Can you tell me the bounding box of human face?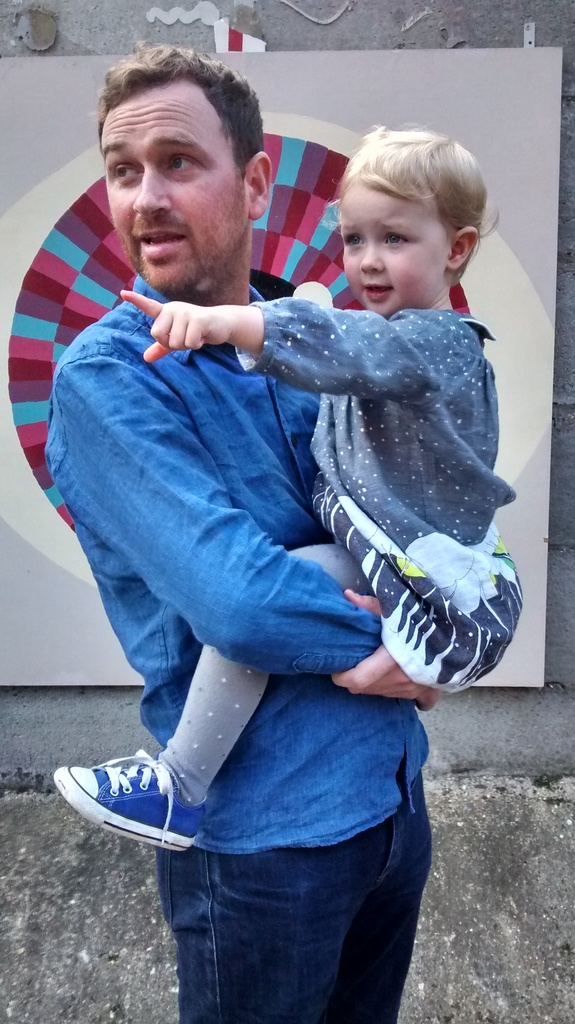
crop(98, 79, 250, 294).
